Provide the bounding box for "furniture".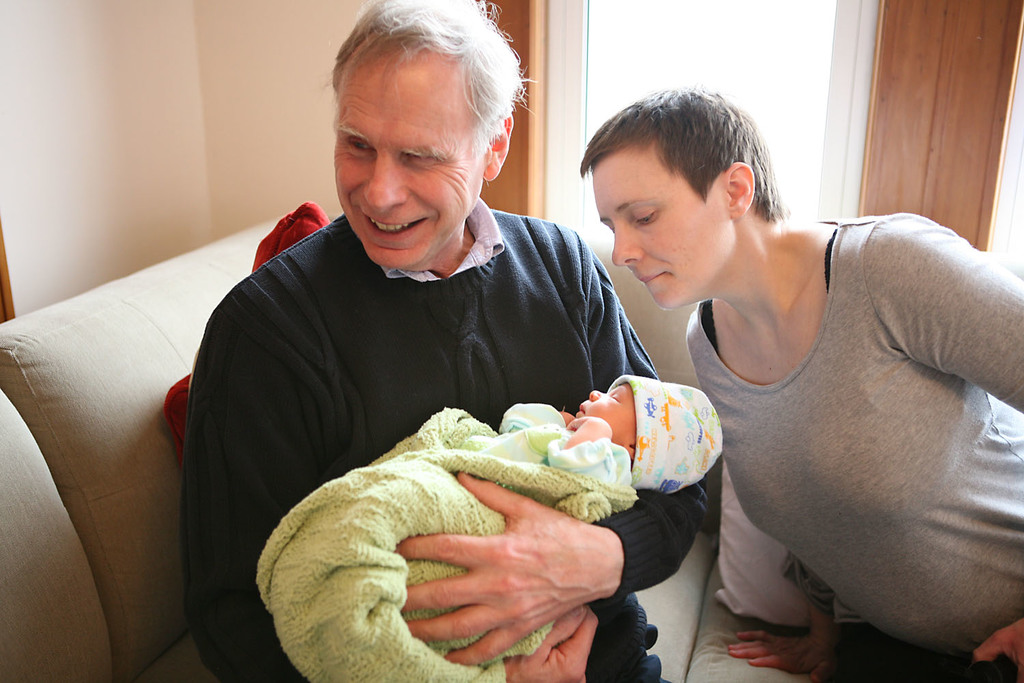
{"x1": 0, "y1": 214, "x2": 831, "y2": 682}.
